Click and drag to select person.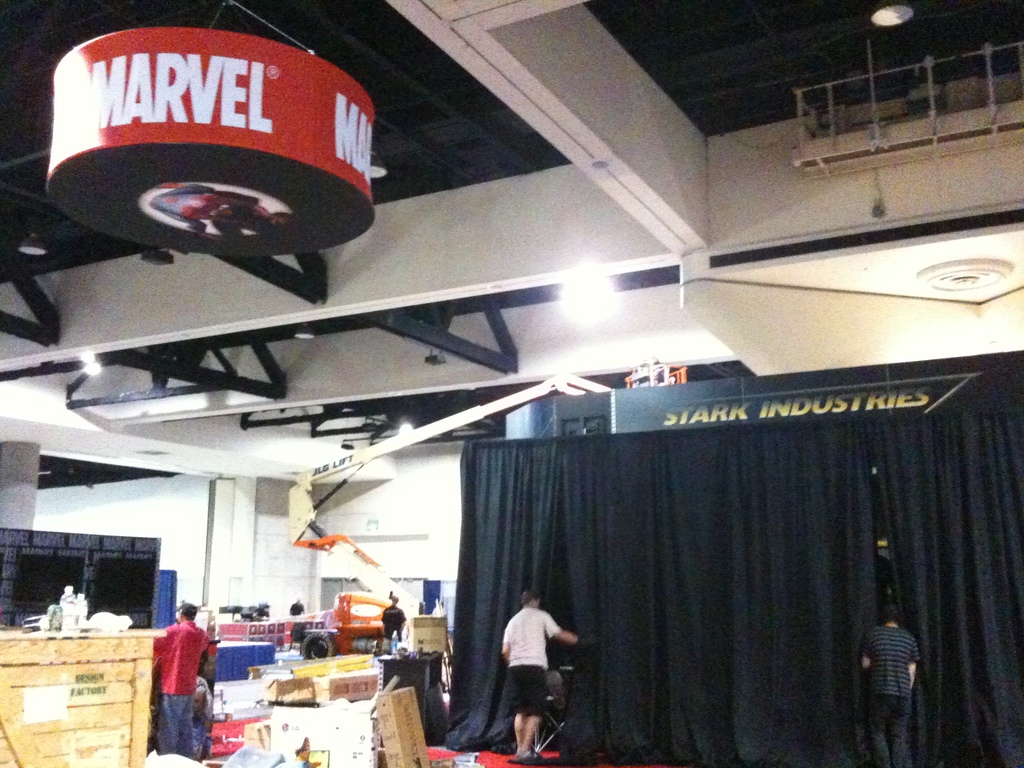
Selection: 499,584,579,762.
